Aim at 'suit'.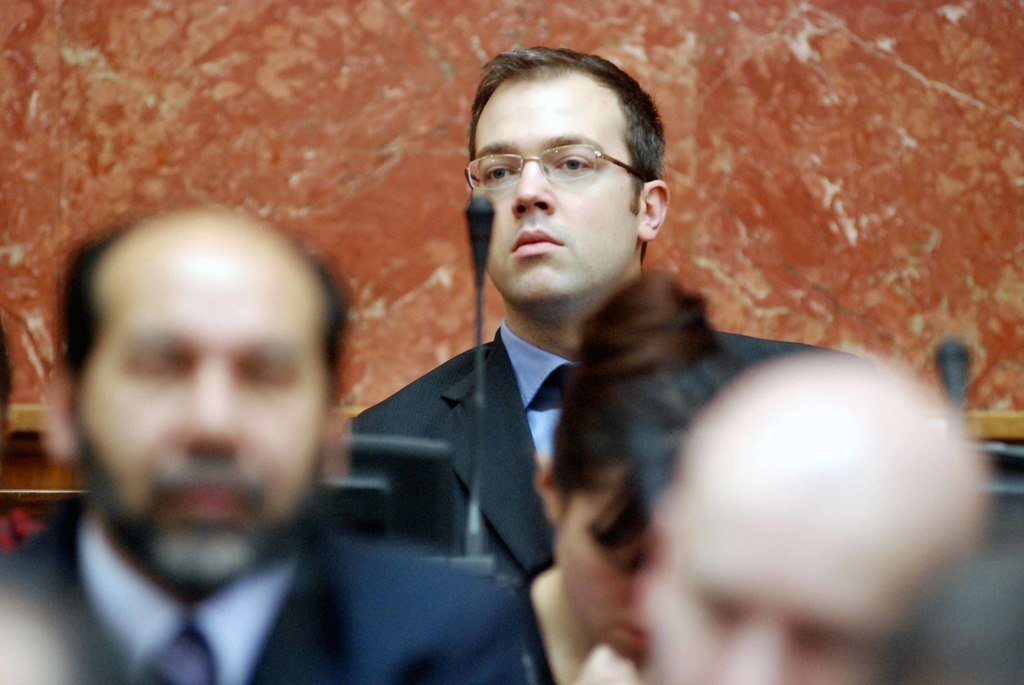
Aimed at (x1=4, y1=504, x2=526, y2=684).
